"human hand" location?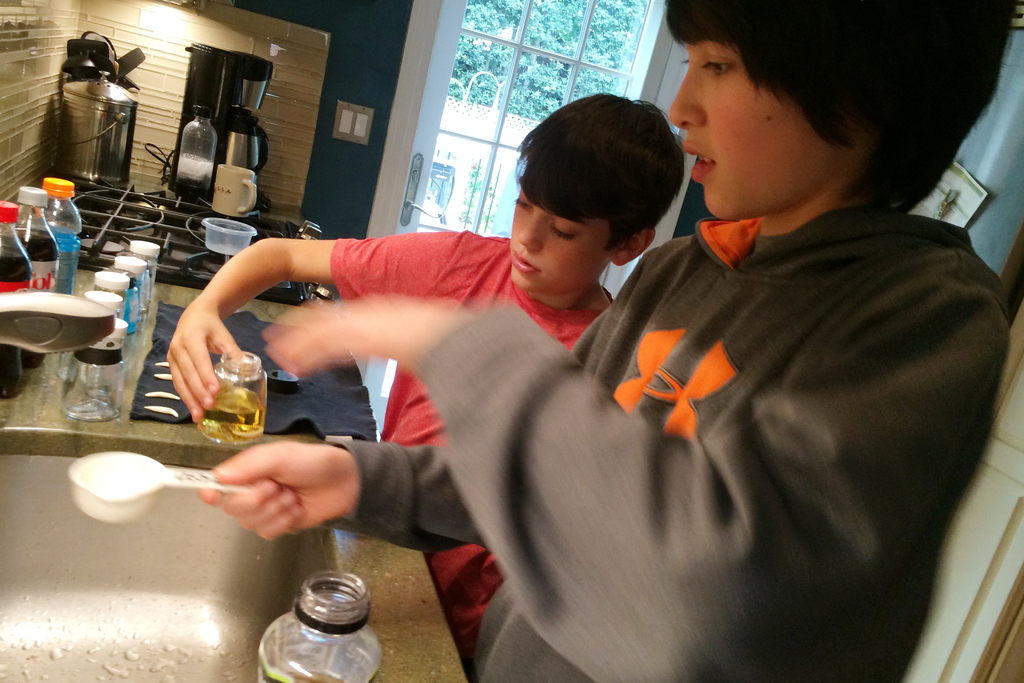
box=[165, 299, 245, 431]
